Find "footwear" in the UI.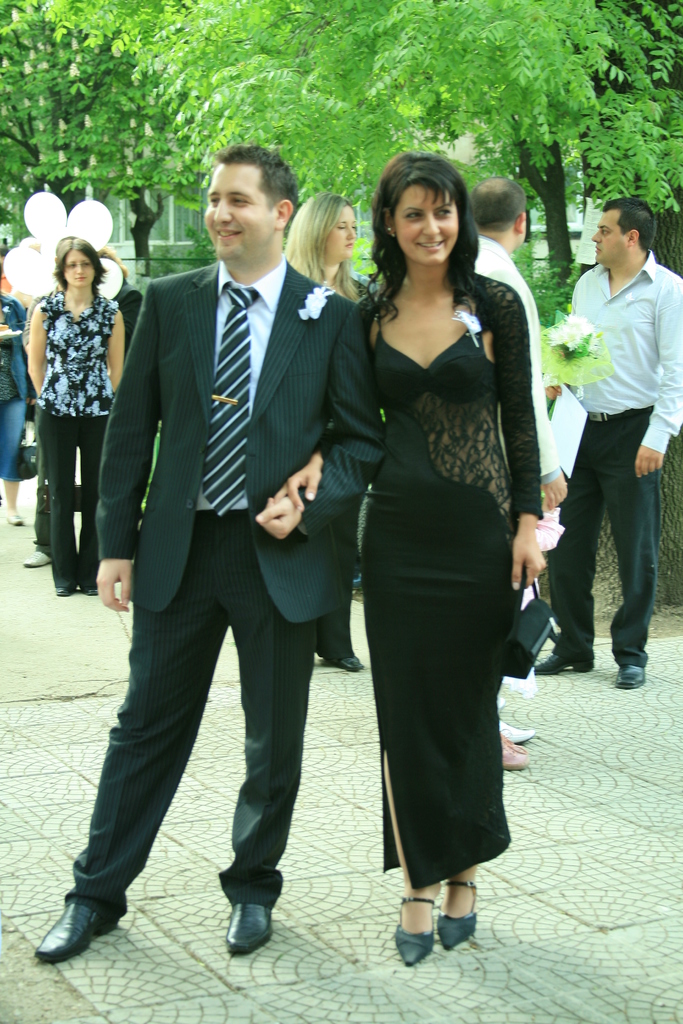
UI element at locate(495, 721, 534, 742).
